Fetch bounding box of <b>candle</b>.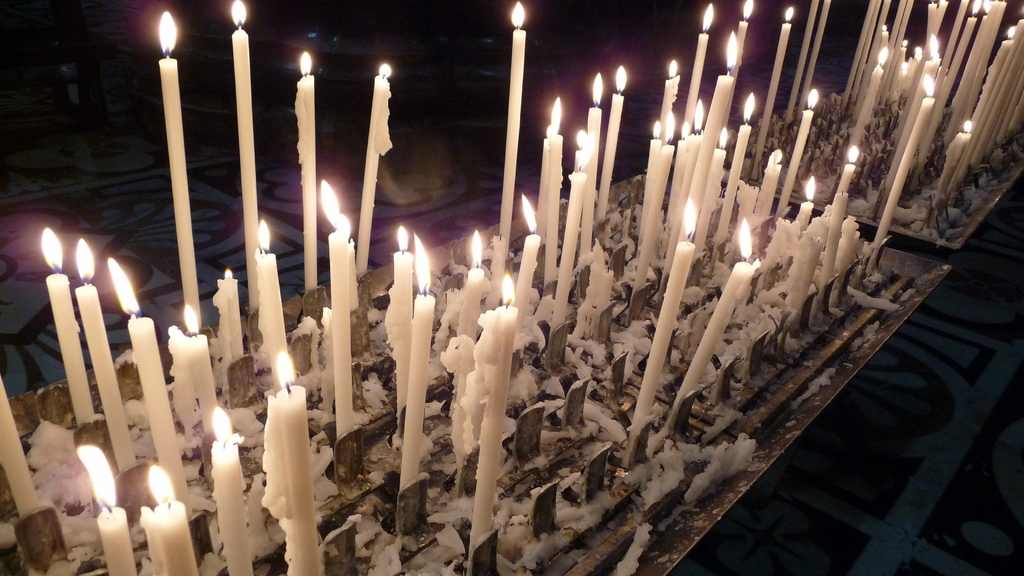
Bbox: 77, 243, 136, 479.
